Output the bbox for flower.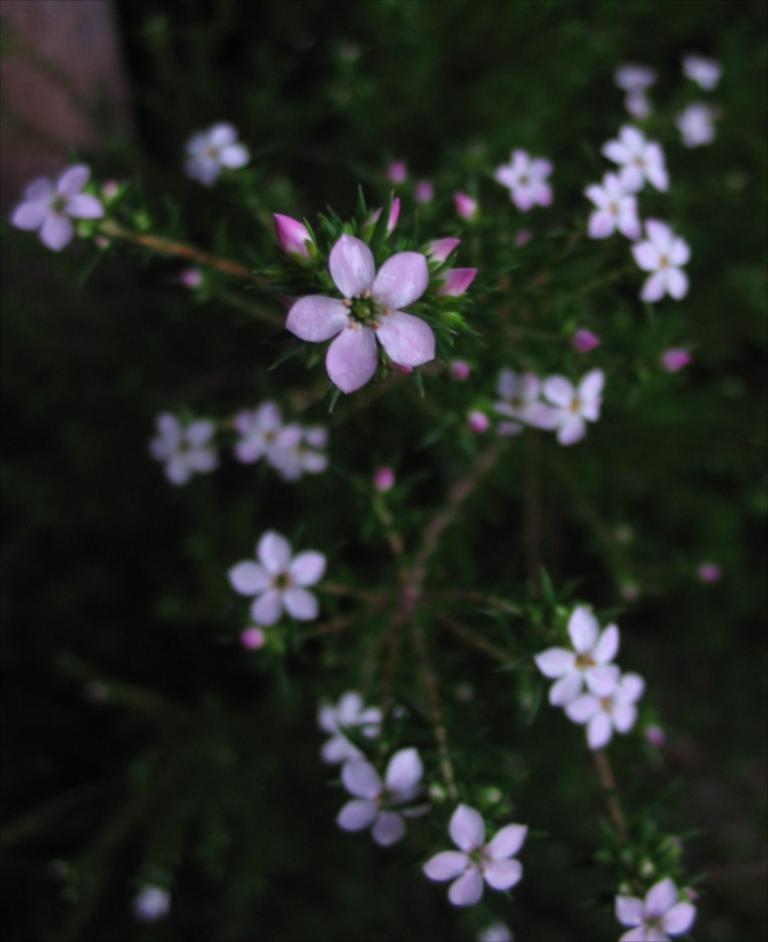
[x1=563, y1=667, x2=643, y2=749].
